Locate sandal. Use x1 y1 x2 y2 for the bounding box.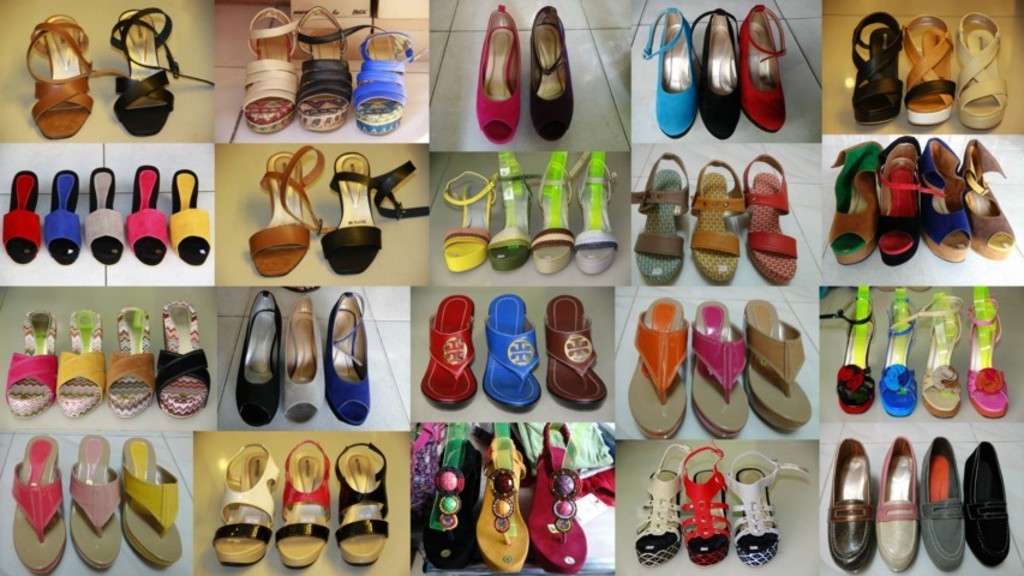
825 284 876 414.
